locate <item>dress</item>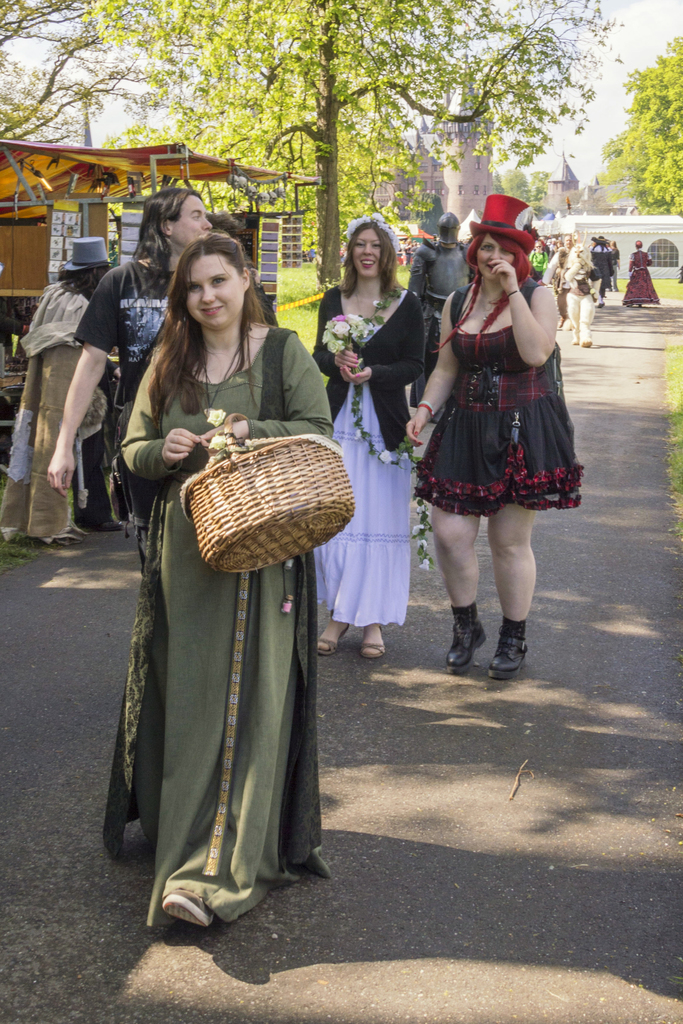
<region>315, 290, 415, 627</region>
